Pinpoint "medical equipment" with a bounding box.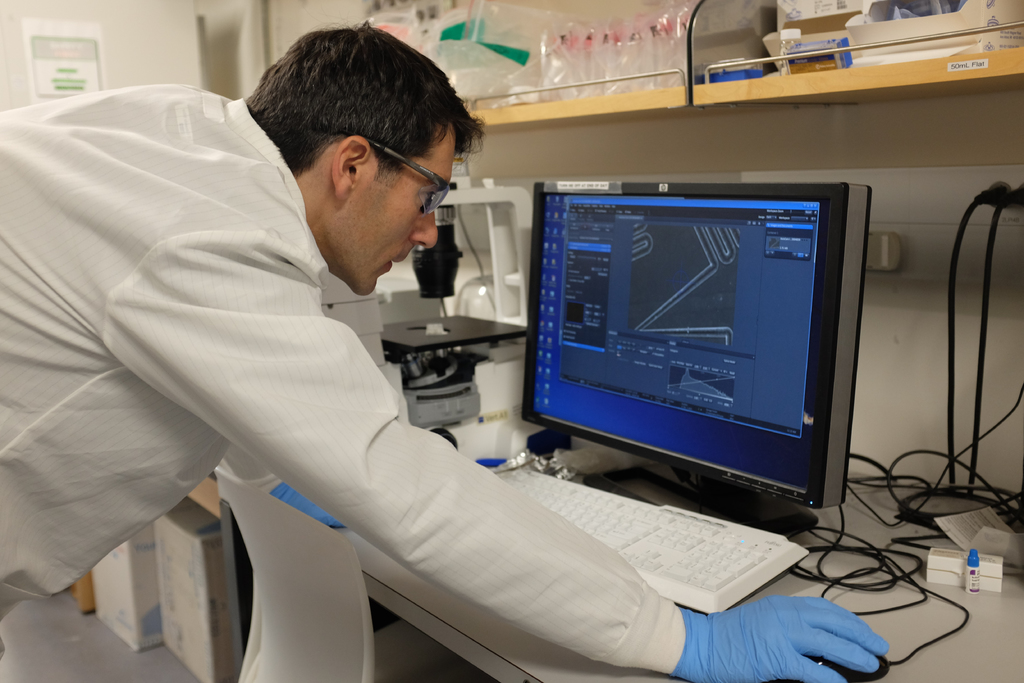
540/0/694/84.
